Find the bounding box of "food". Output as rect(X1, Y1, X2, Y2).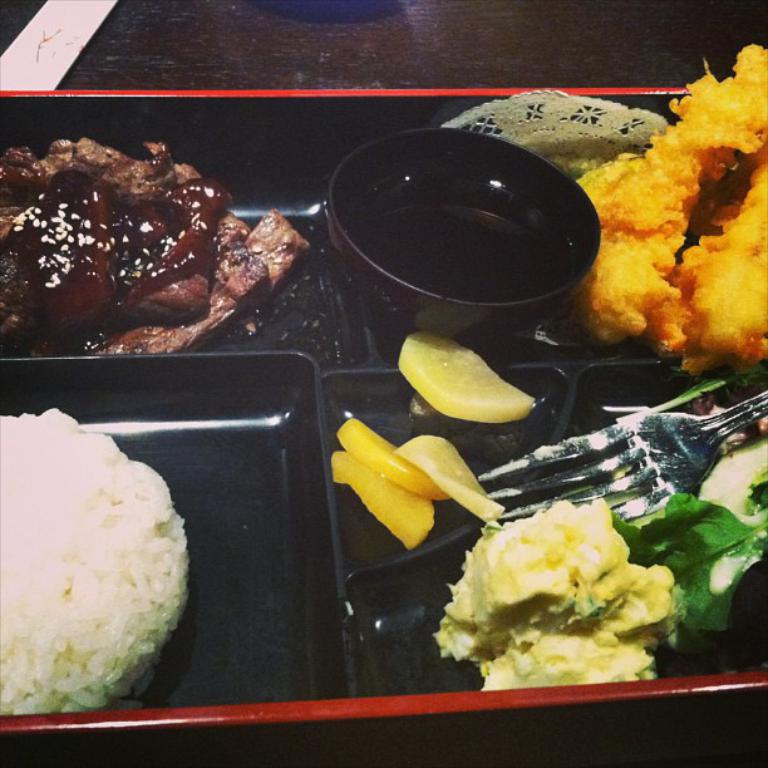
rect(602, 491, 767, 632).
